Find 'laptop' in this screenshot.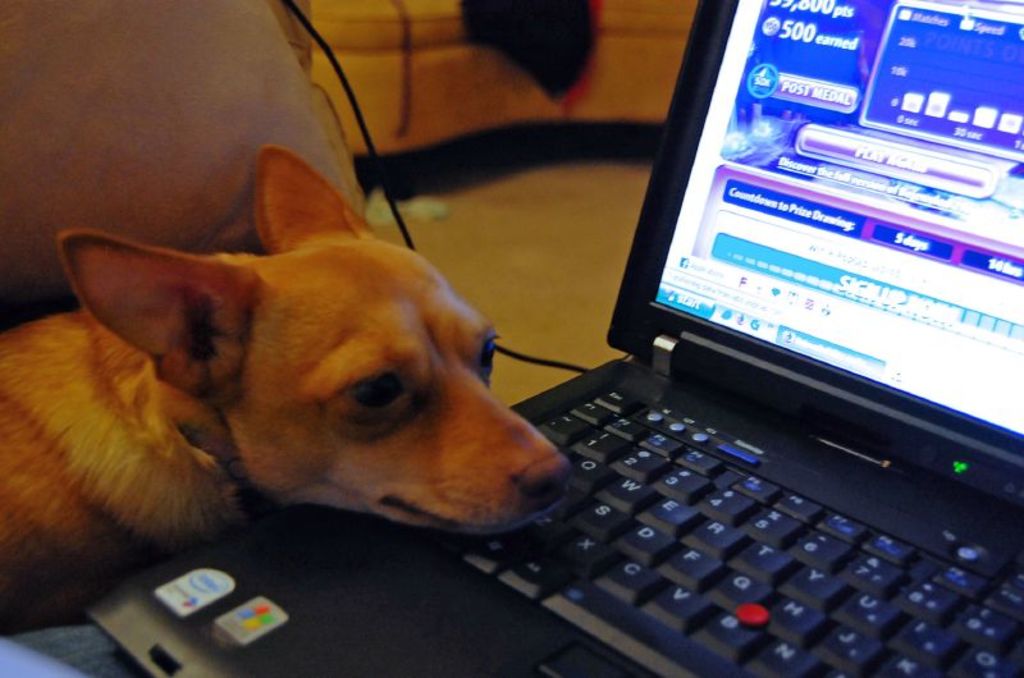
The bounding box for 'laptop' is select_region(81, 0, 1023, 677).
